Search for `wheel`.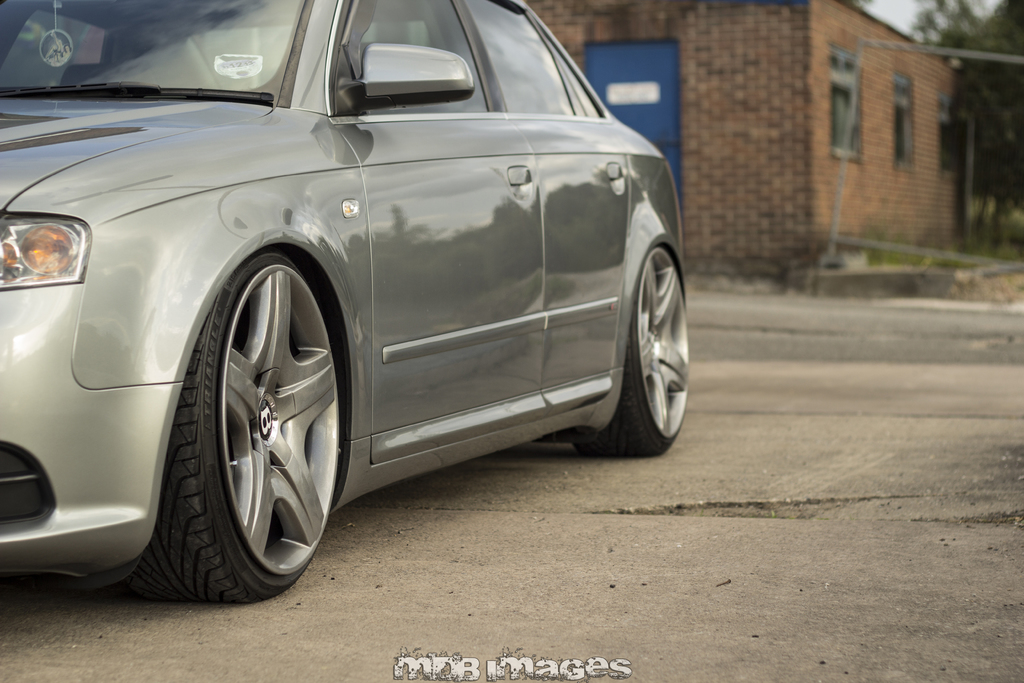
Found at [125,235,359,604].
